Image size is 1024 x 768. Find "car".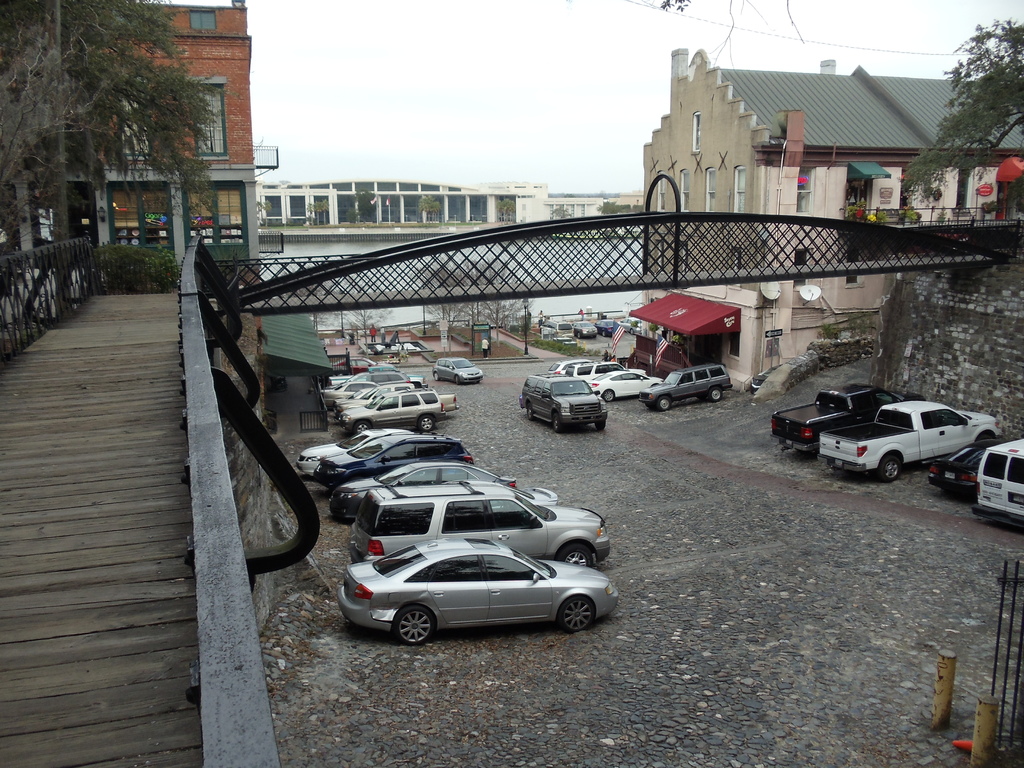
(left=570, top=322, right=596, bottom=344).
